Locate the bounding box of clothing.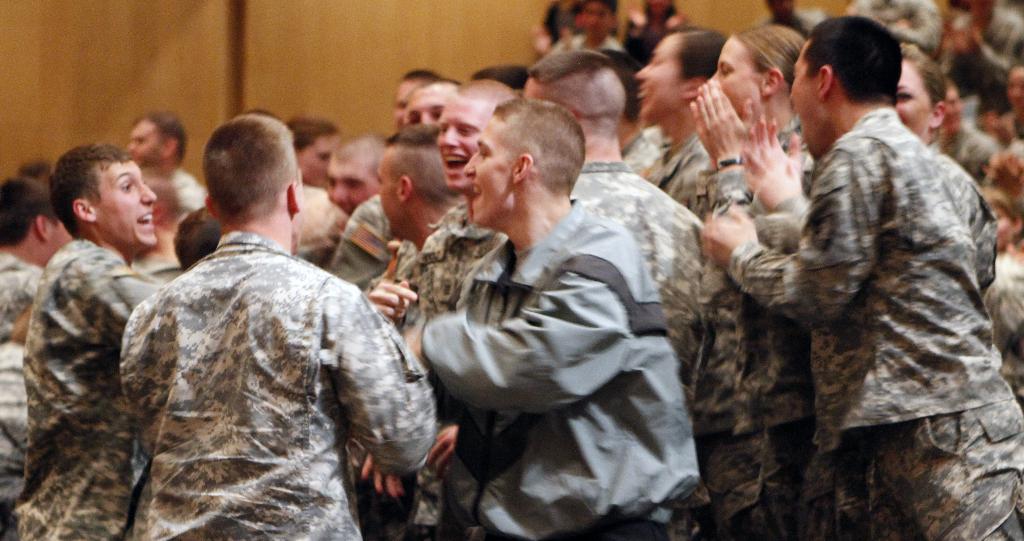
Bounding box: bbox=(410, 162, 712, 402).
